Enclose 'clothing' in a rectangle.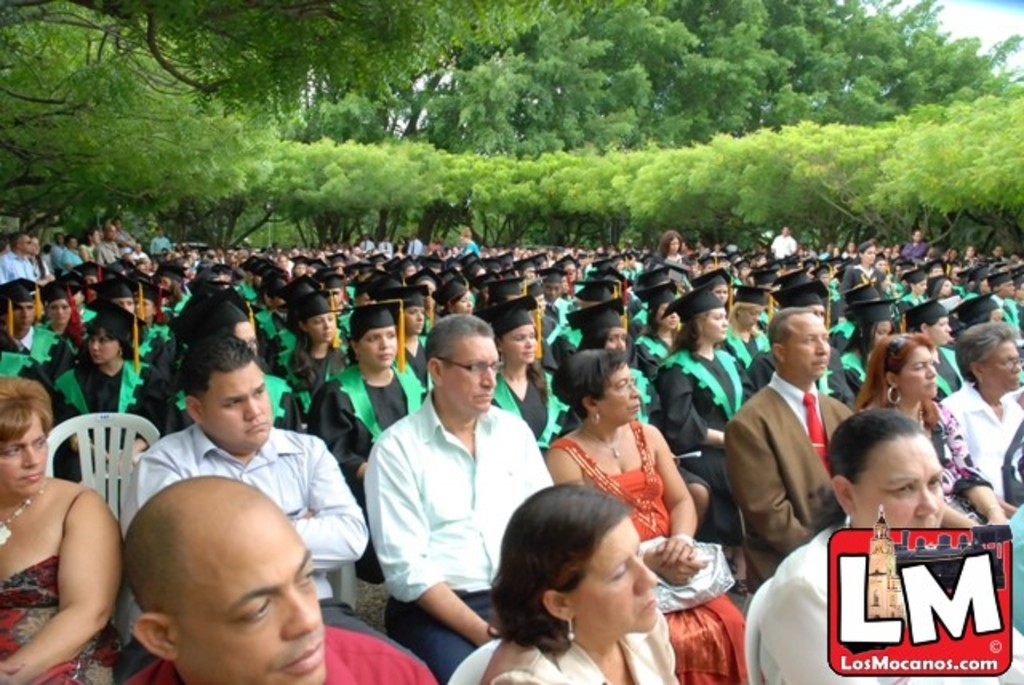
117, 624, 446, 683.
